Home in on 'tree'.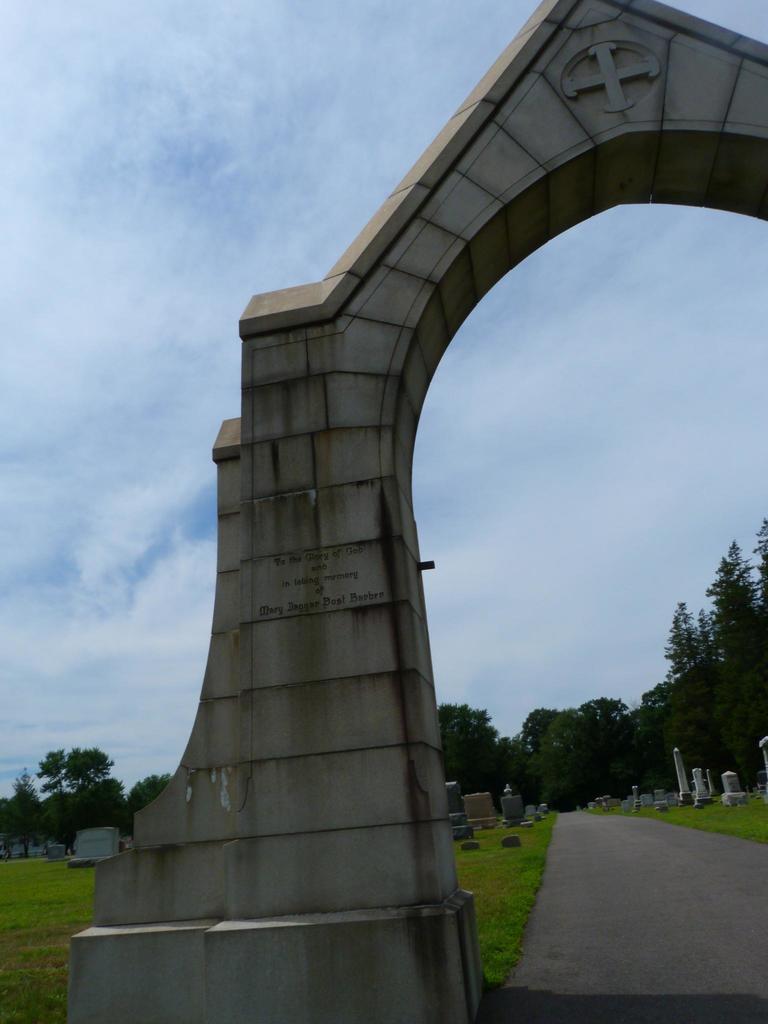
Homed in at 632/678/683/796.
